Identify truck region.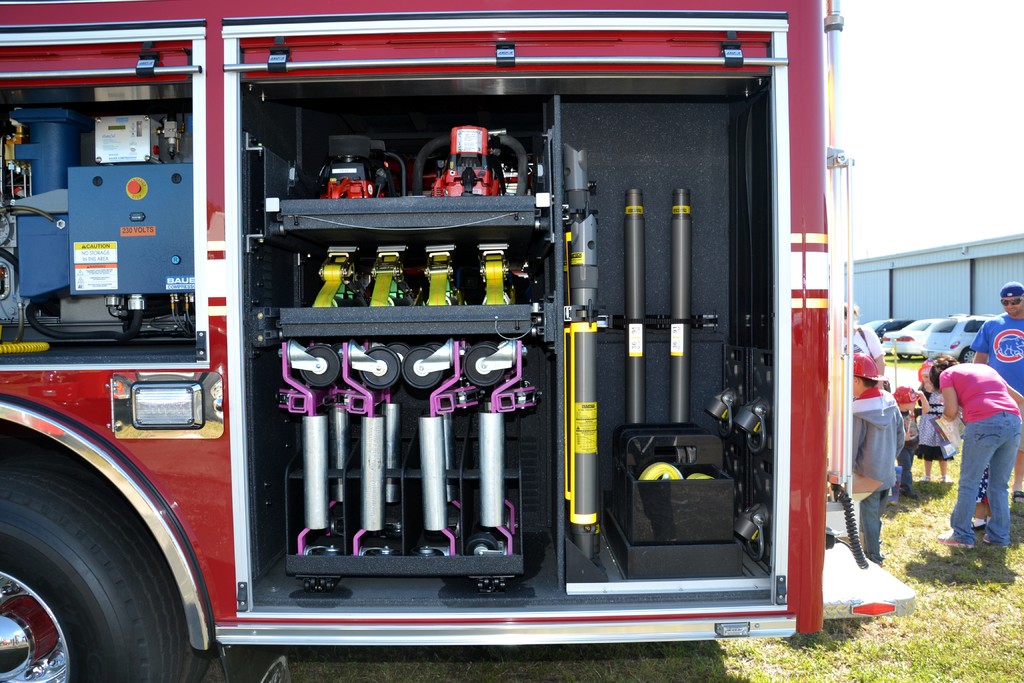
Region: bbox=[1, 0, 888, 654].
